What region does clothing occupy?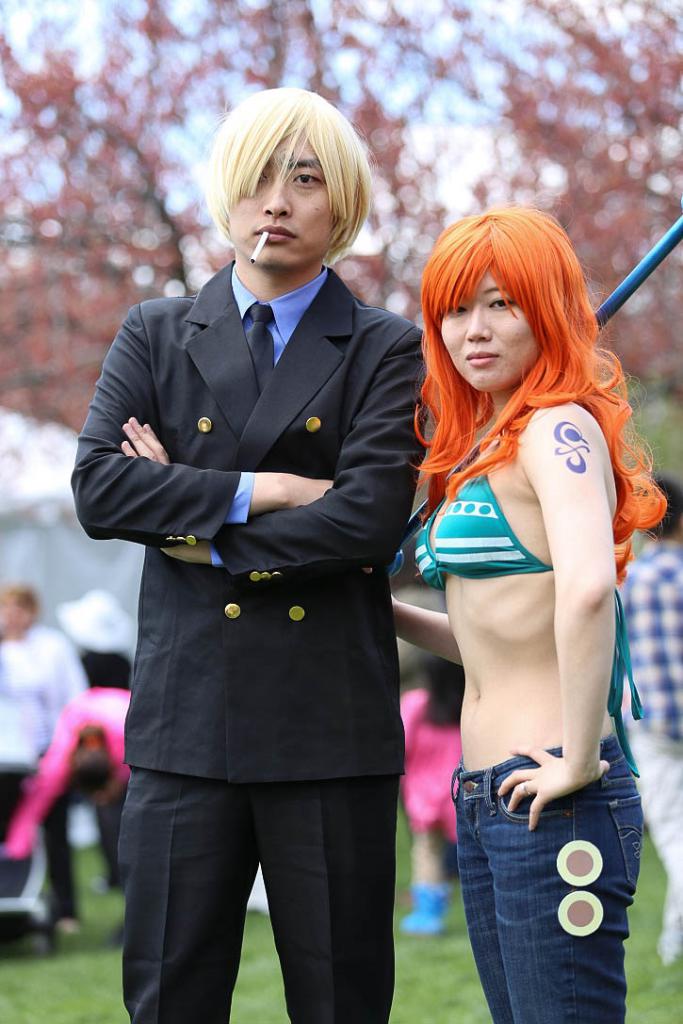
select_region(455, 727, 642, 1021).
